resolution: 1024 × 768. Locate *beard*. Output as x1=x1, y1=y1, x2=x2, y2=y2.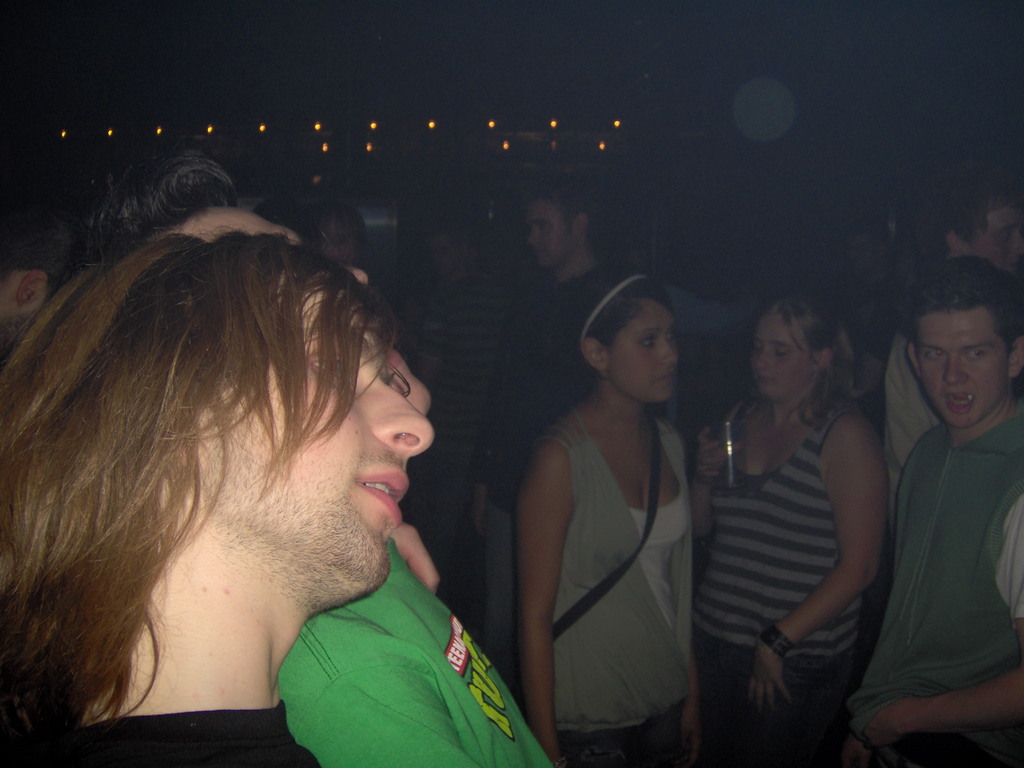
x1=196, y1=404, x2=385, y2=613.
